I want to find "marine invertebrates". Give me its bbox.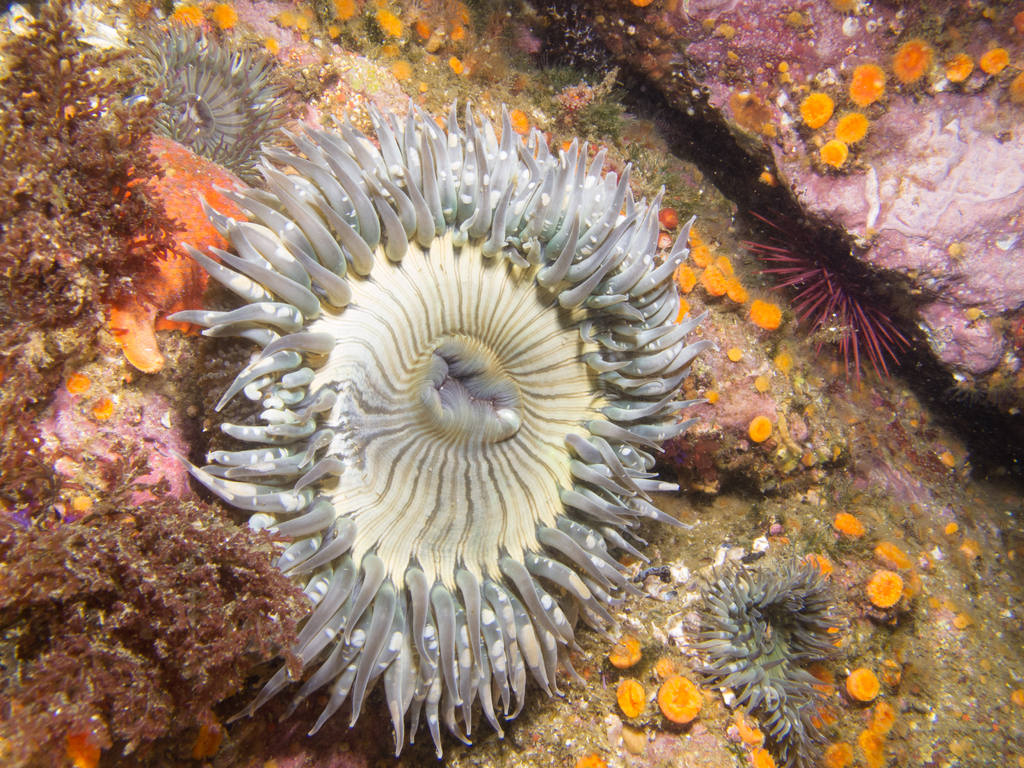
Rect(848, 60, 904, 113).
